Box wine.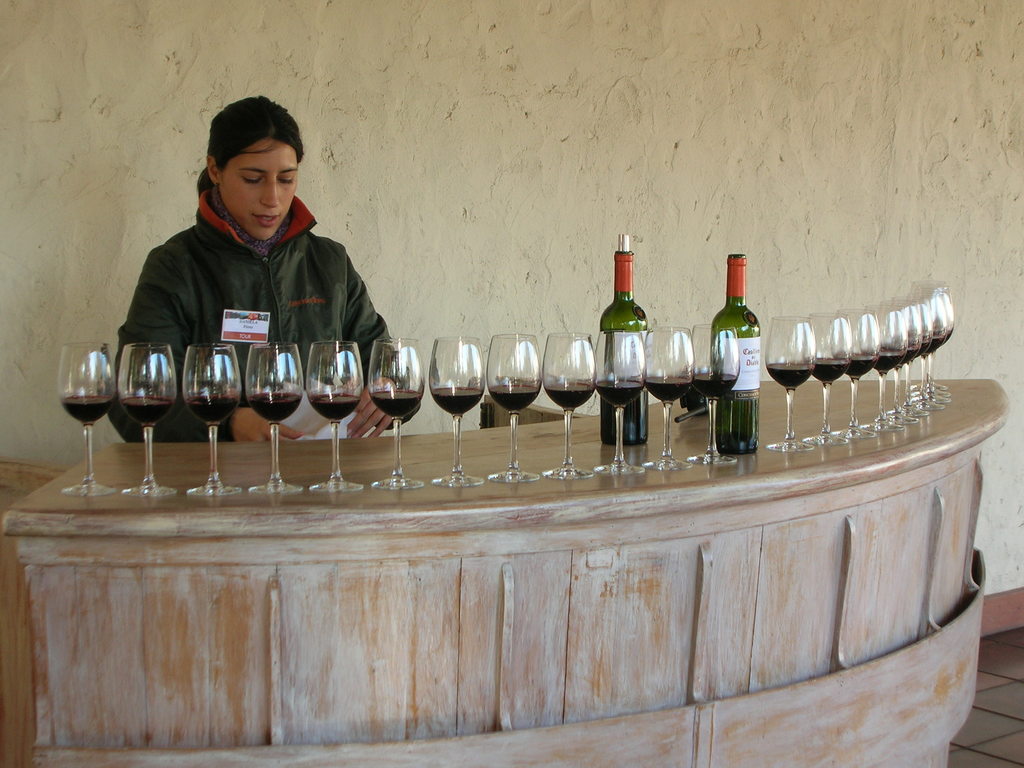
pyautogui.locateOnScreen(926, 337, 943, 353).
